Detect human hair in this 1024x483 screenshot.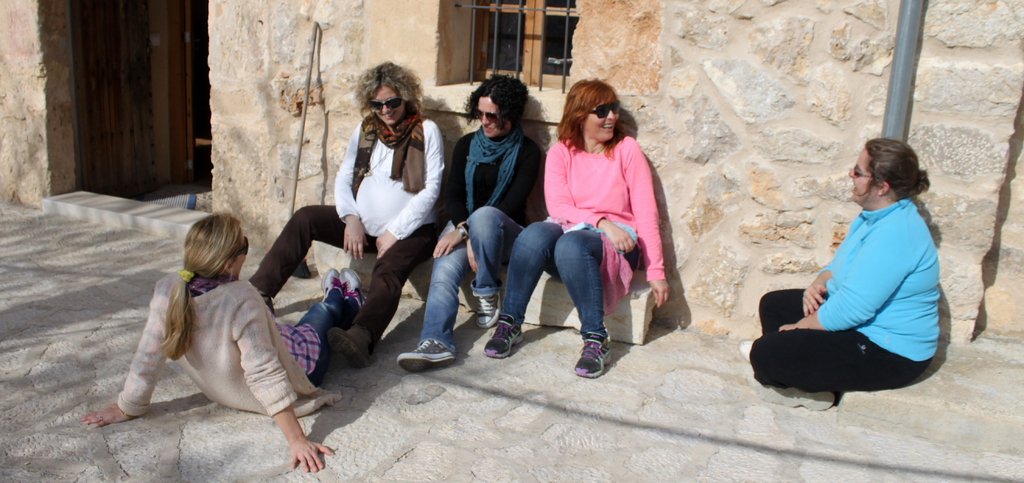
Detection: BBox(857, 138, 927, 213).
